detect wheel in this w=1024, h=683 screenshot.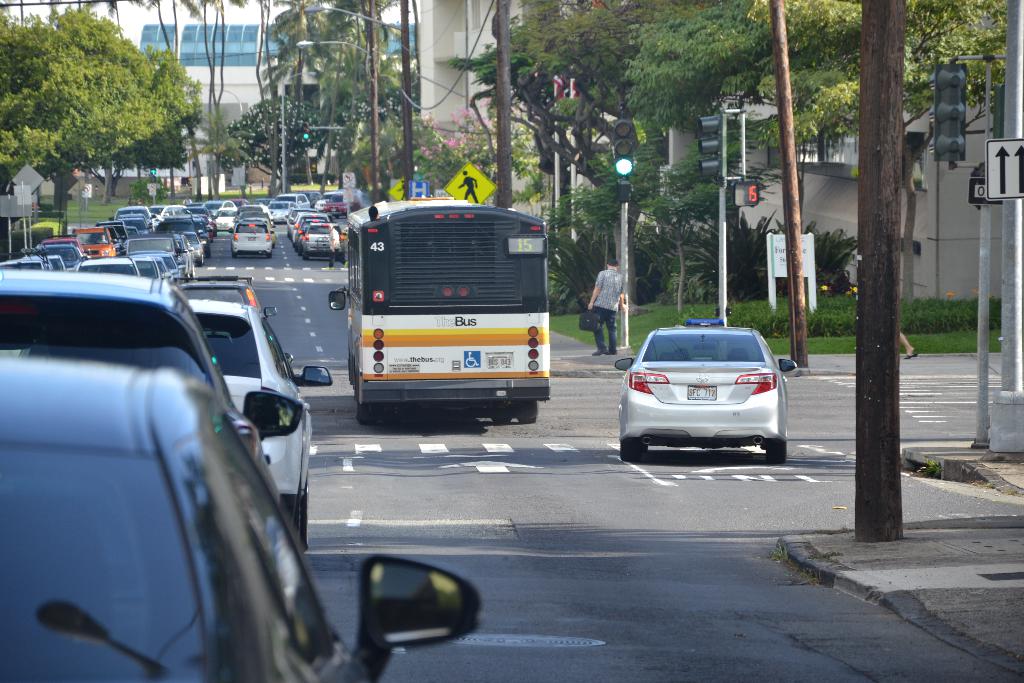
Detection: bbox=(299, 488, 309, 548).
